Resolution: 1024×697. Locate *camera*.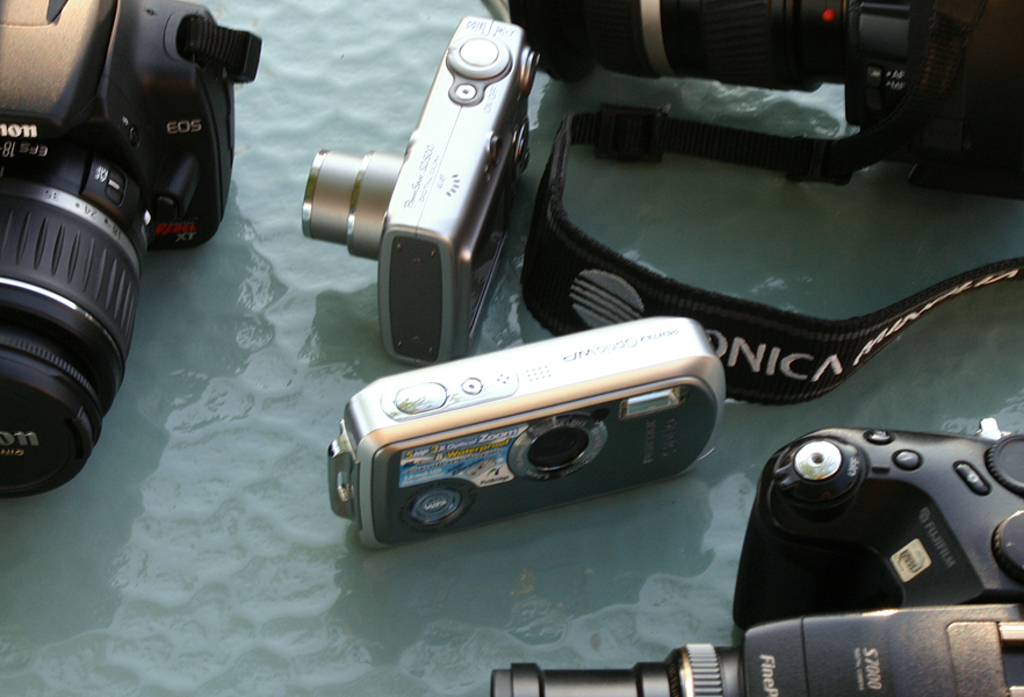
{"left": 298, "top": 14, "right": 540, "bottom": 366}.
